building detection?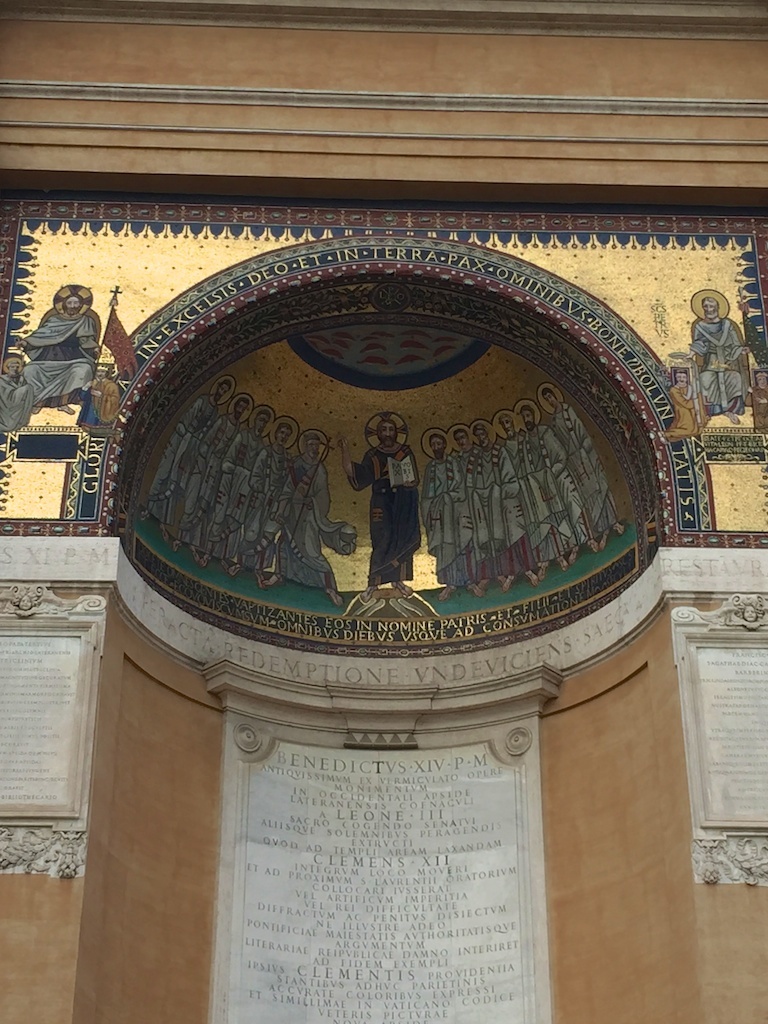
[0,0,767,1023]
